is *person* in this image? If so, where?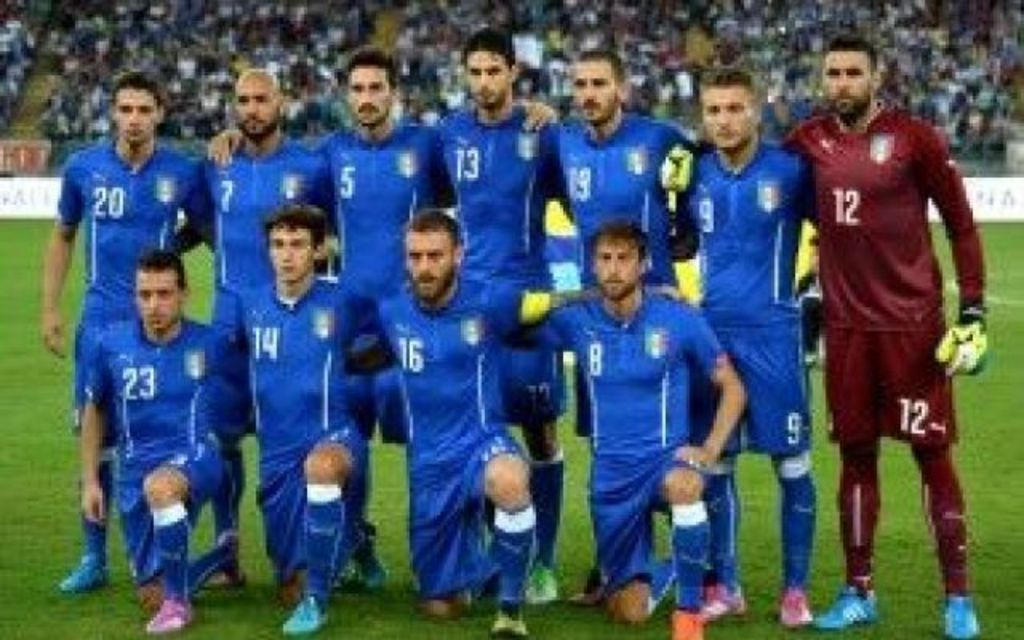
Yes, at Rect(203, 75, 323, 576).
